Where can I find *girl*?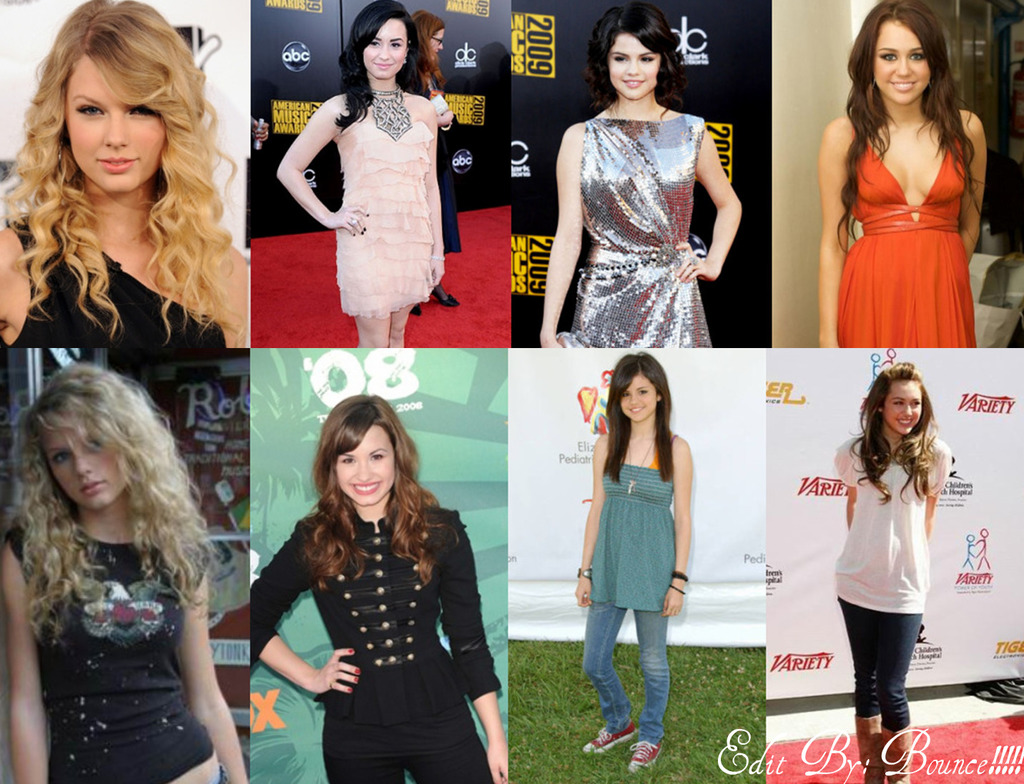
You can find it at 574:353:691:769.
